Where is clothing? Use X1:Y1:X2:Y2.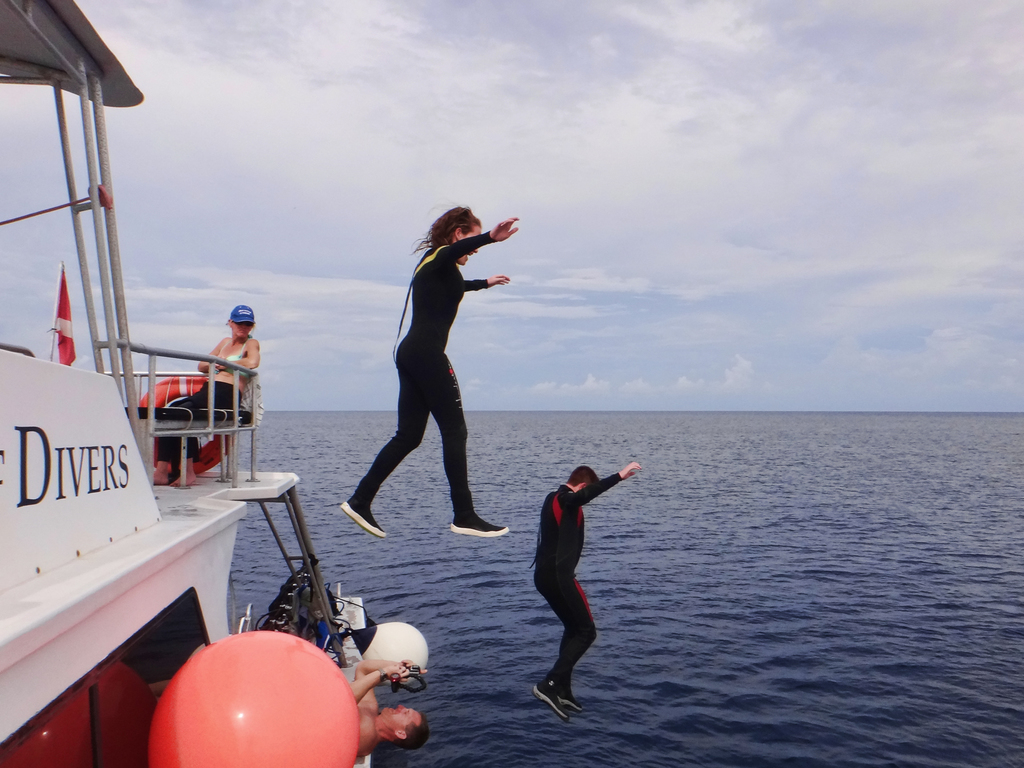
179:335:251:423.
